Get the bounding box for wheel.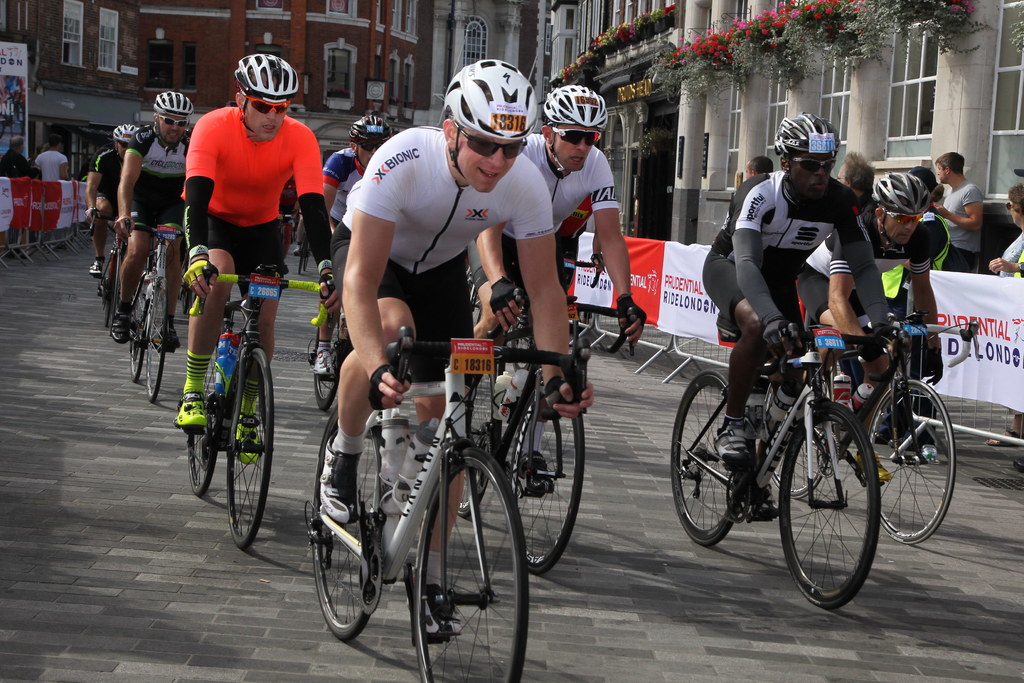
BBox(788, 406, 897, 604).
